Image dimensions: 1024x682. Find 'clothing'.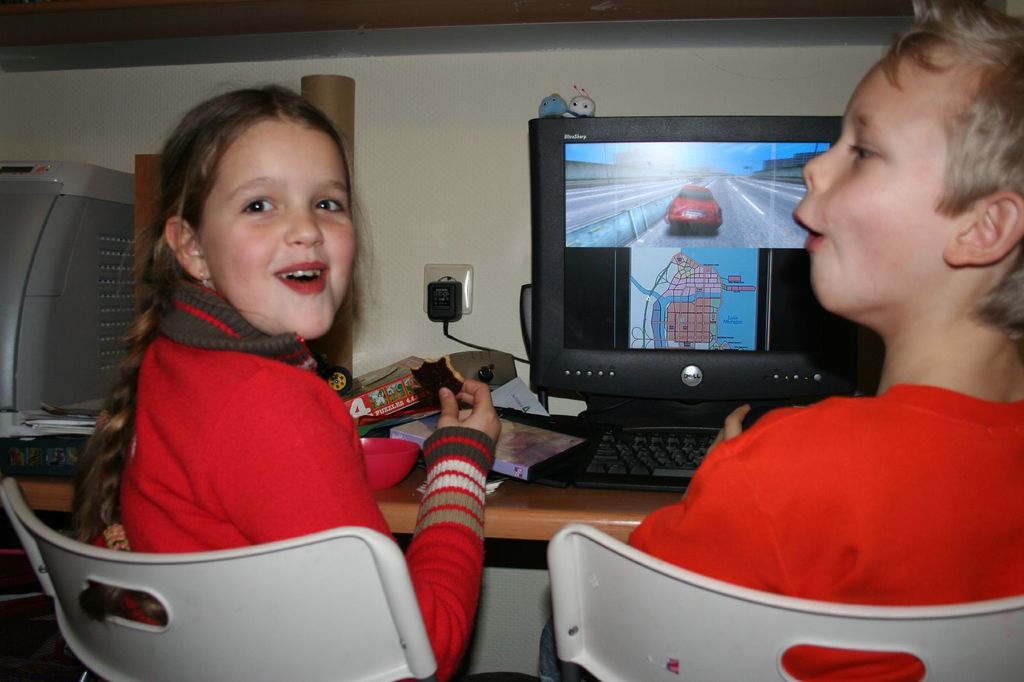
rect(643, 358, 1017, 639).
